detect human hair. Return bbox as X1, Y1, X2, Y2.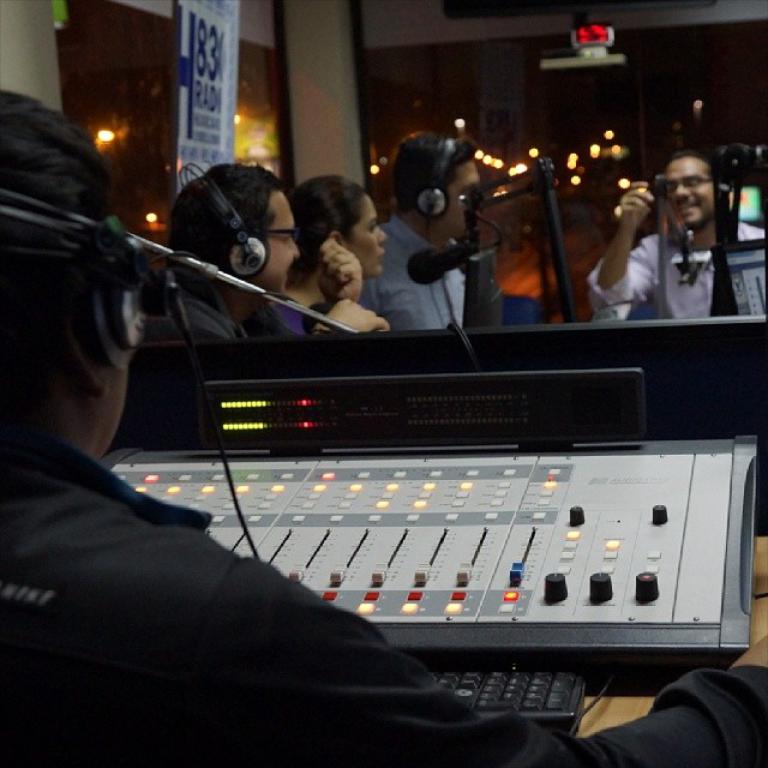
662, 148, 714, 178.
